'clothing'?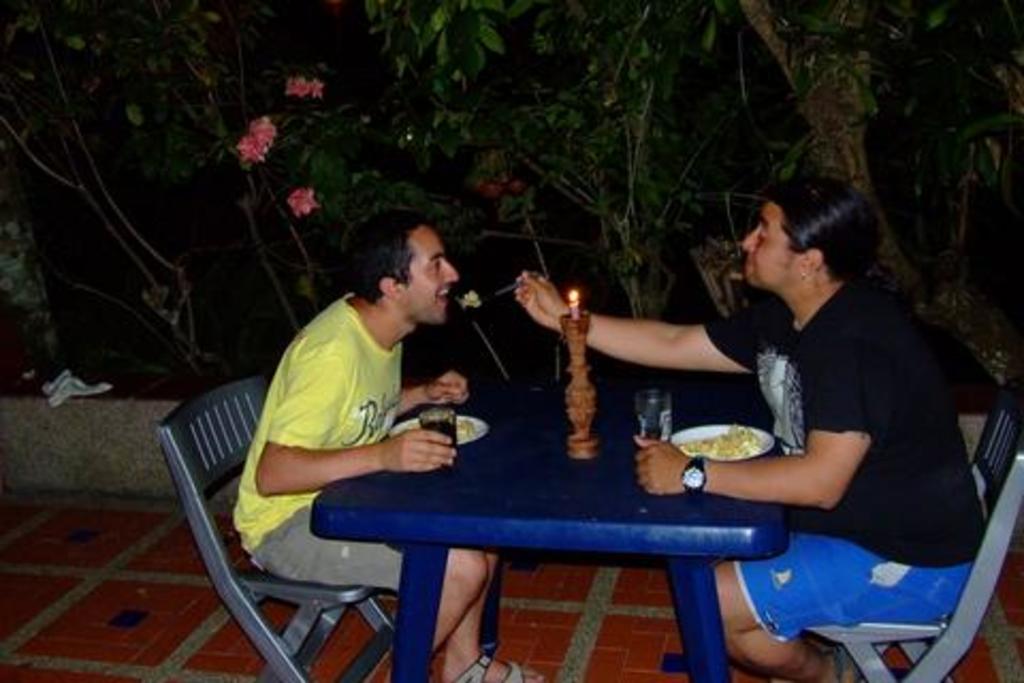
x1=252, y1=446, x2=416, y2=589
